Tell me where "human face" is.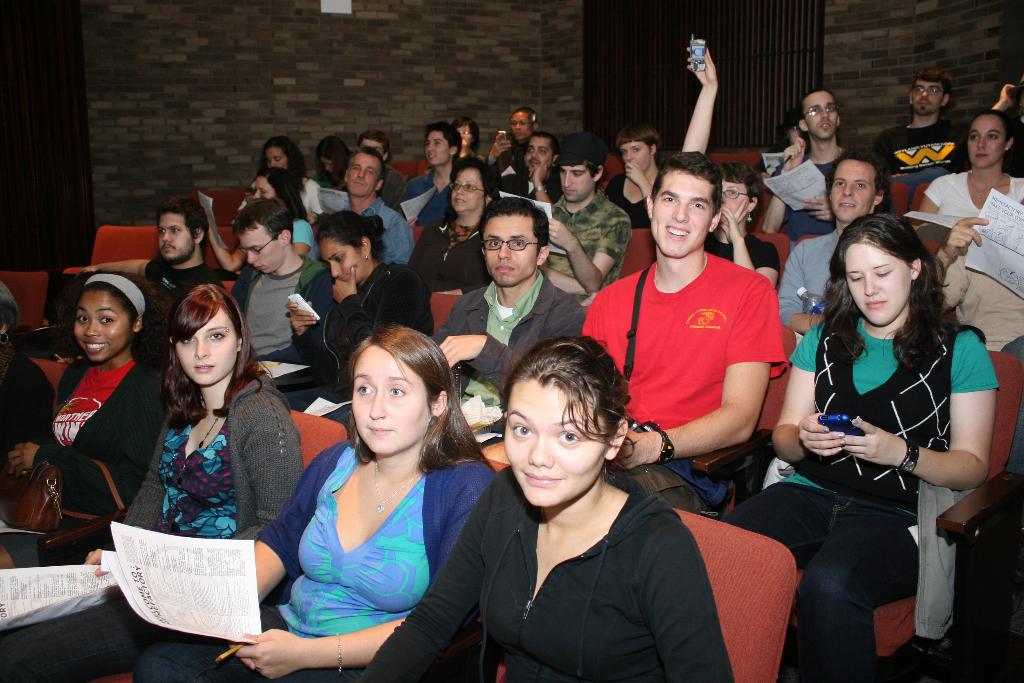
"human face" is at 525:130:550:169.
